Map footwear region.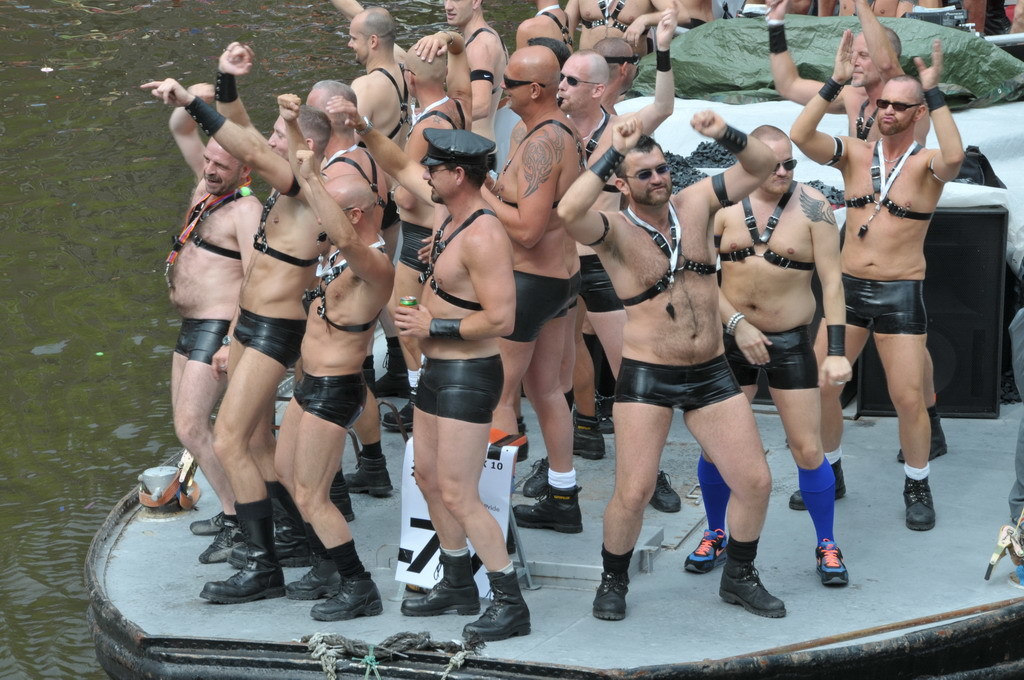
Mapped to 902/475/938/536.
